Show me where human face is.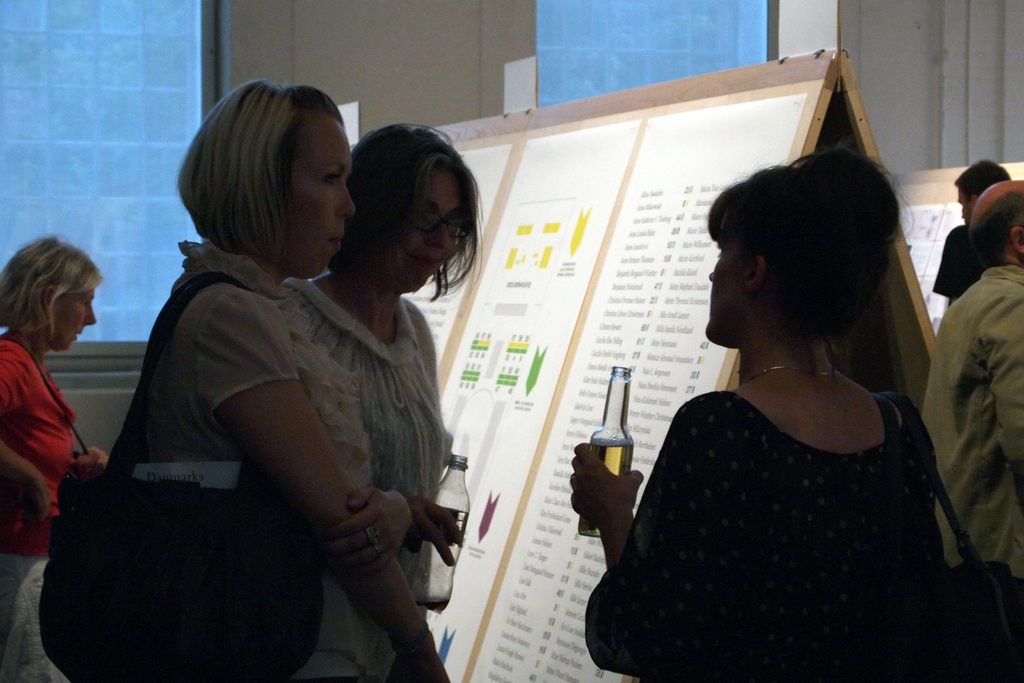
human face is at 287, 115, 358, 283.
